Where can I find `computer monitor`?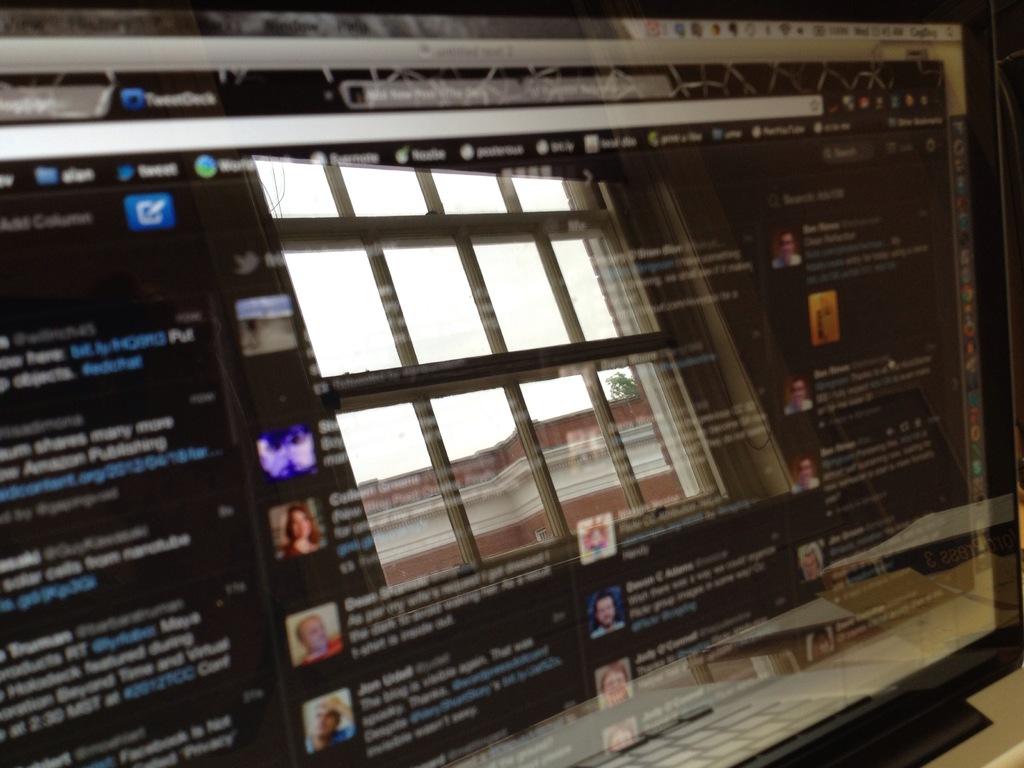
You can find it at (left=2, top=1, right=1023, bottom=767).
